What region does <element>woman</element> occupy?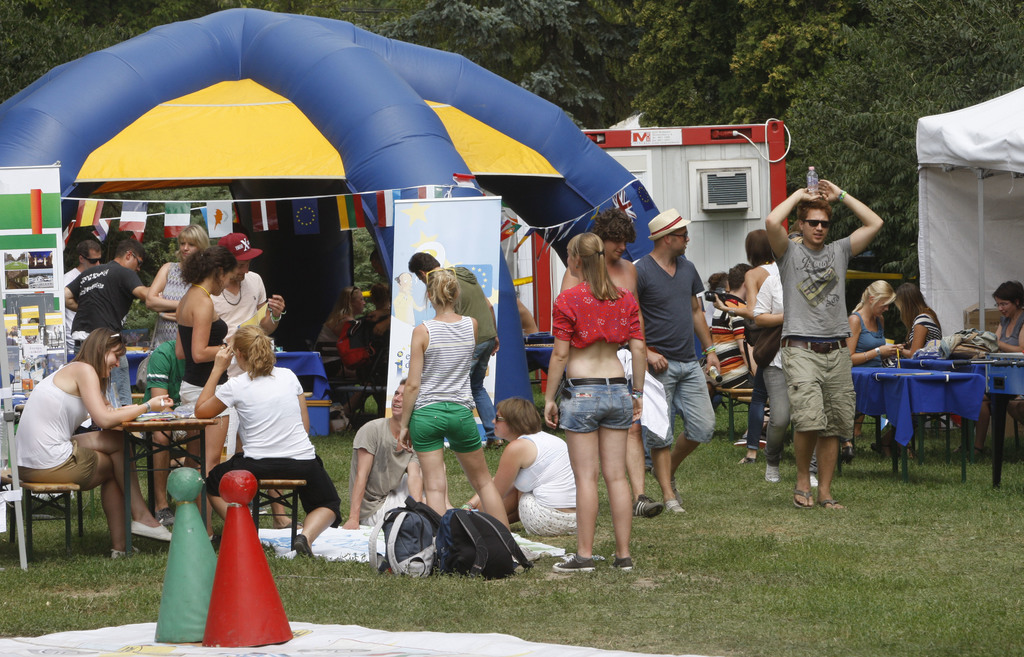
x1=196 y1=318 x2=346 y2=567.
